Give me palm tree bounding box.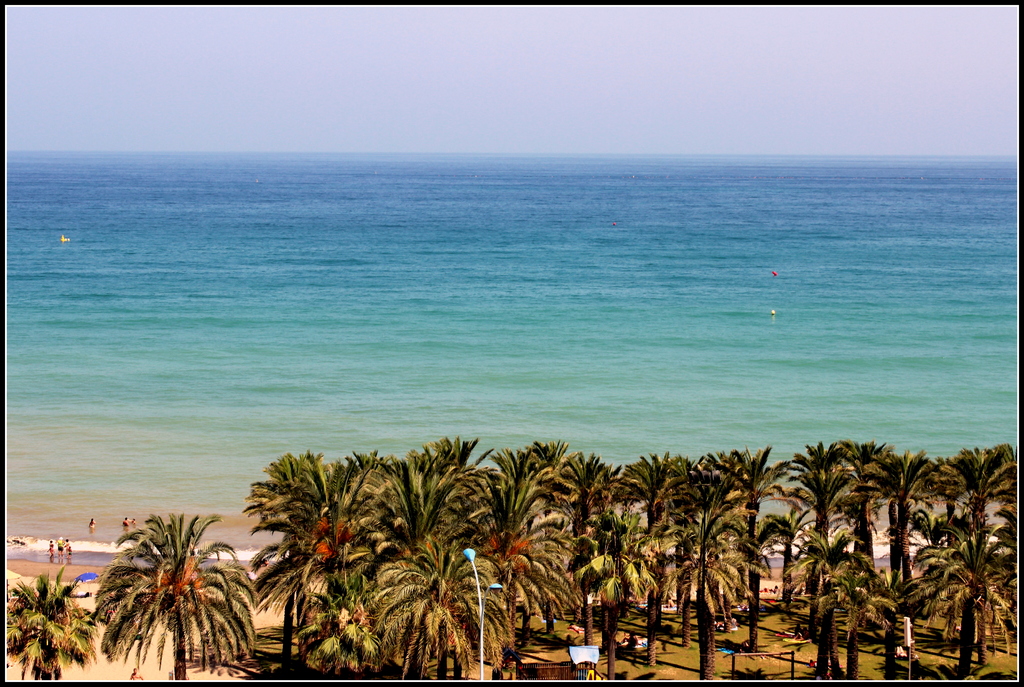
box(371, 433, 449, 583).
